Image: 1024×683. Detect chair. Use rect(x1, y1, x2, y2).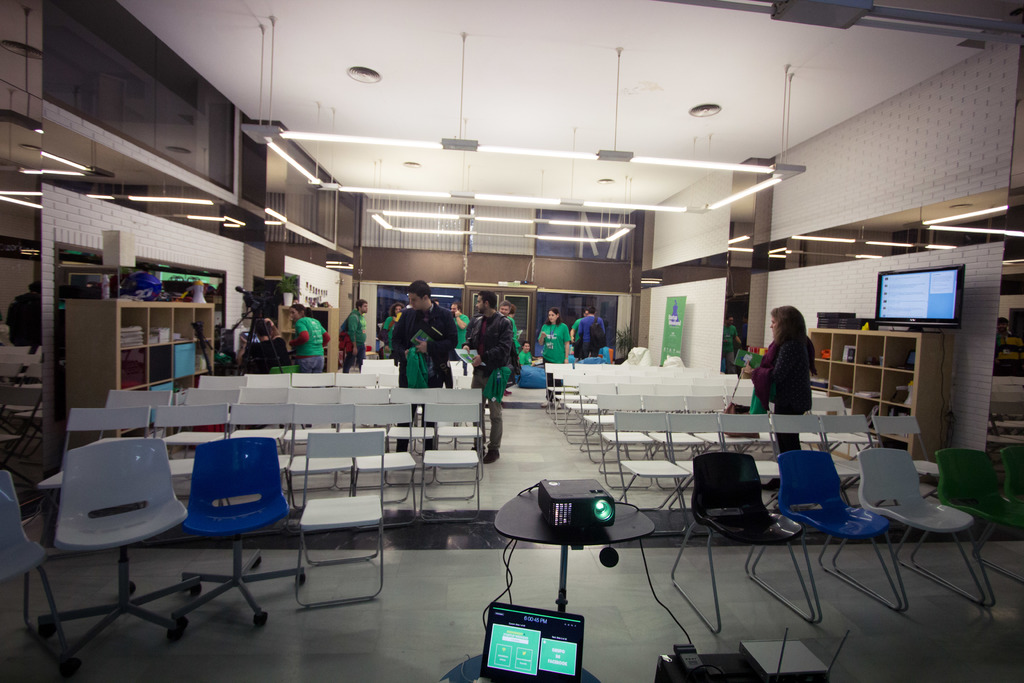
rect(669, 446, 817, 635).
